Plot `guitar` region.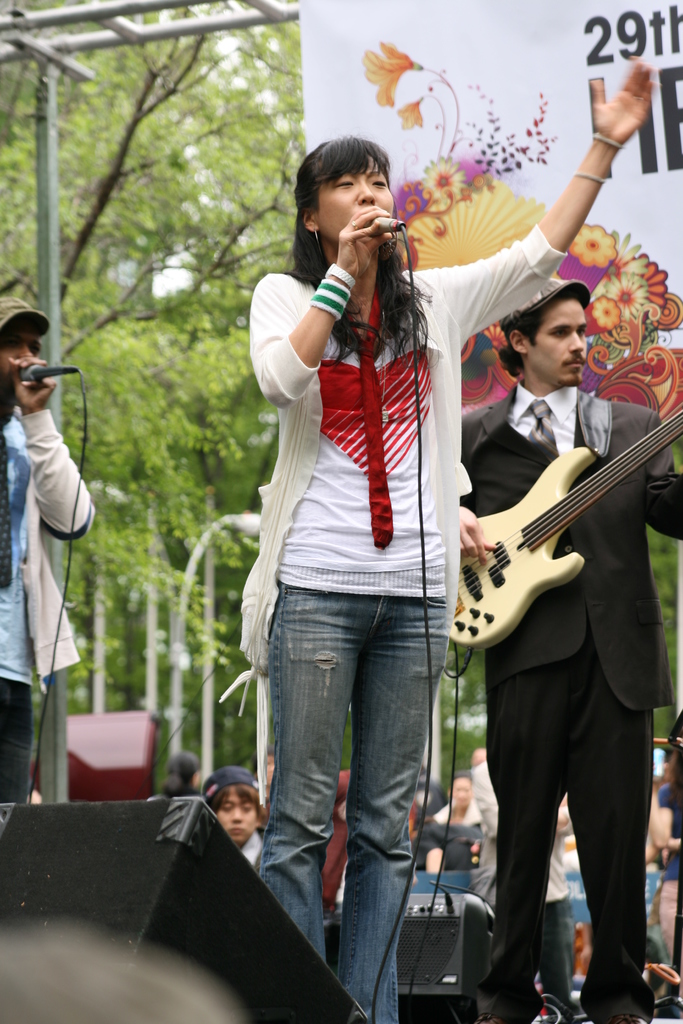
Plotted at (441, 405, 682, 652).
